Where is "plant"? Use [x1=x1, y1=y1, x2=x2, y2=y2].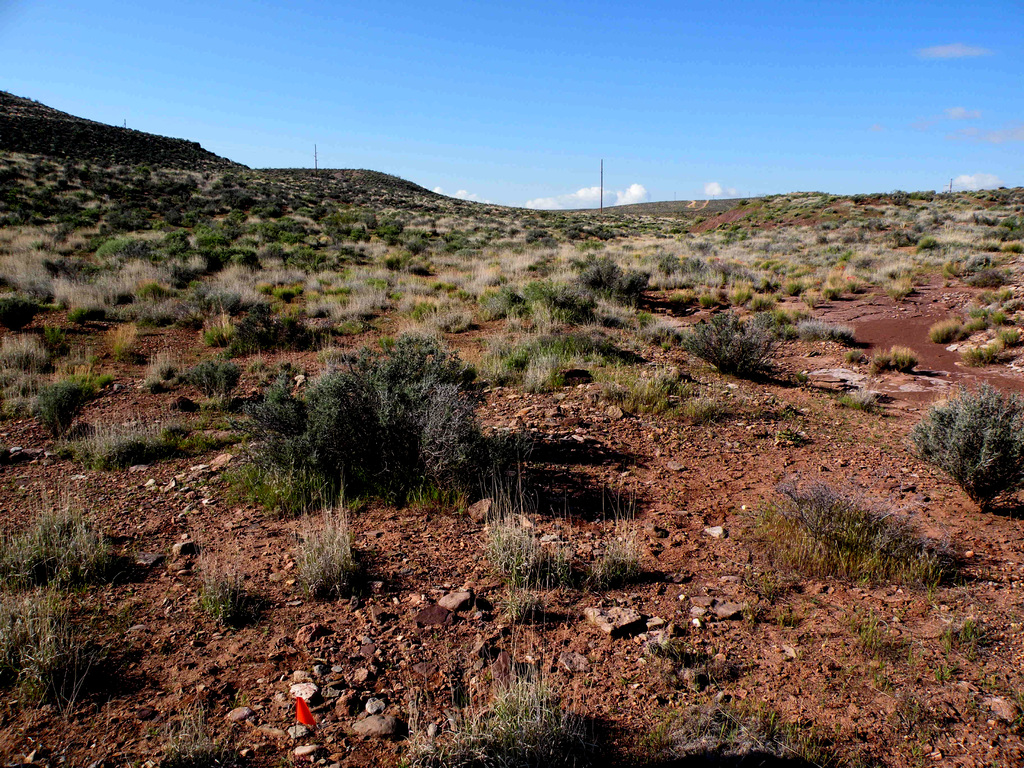
[x1=299, y1=459, x2=357, y2=591].
